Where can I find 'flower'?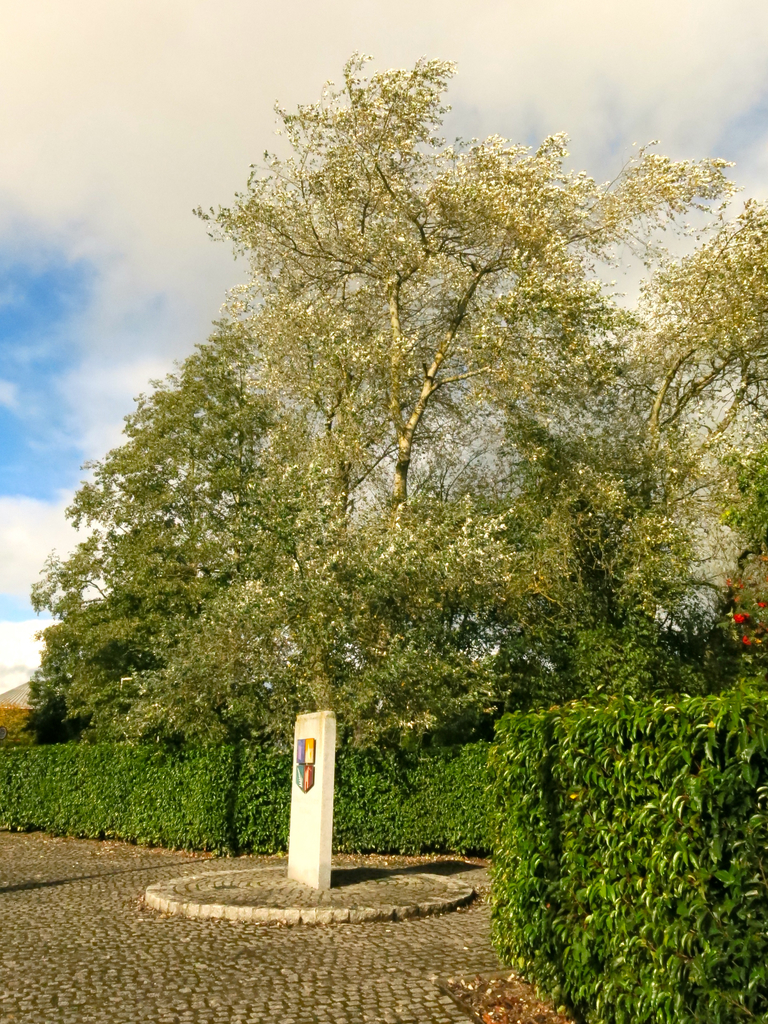
You can find it at bbox=(732, 611, 742, 623).
